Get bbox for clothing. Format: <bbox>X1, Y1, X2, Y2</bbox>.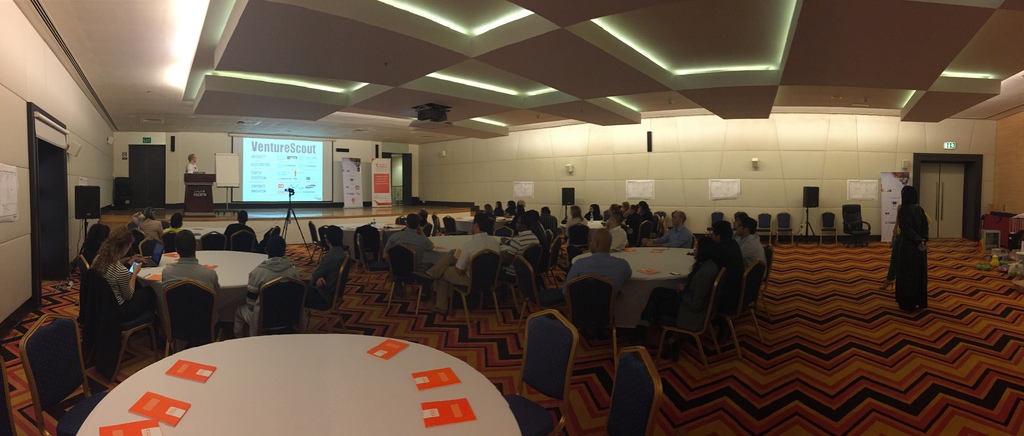
<bbox>896, 202, 929, 315</bbox>.
